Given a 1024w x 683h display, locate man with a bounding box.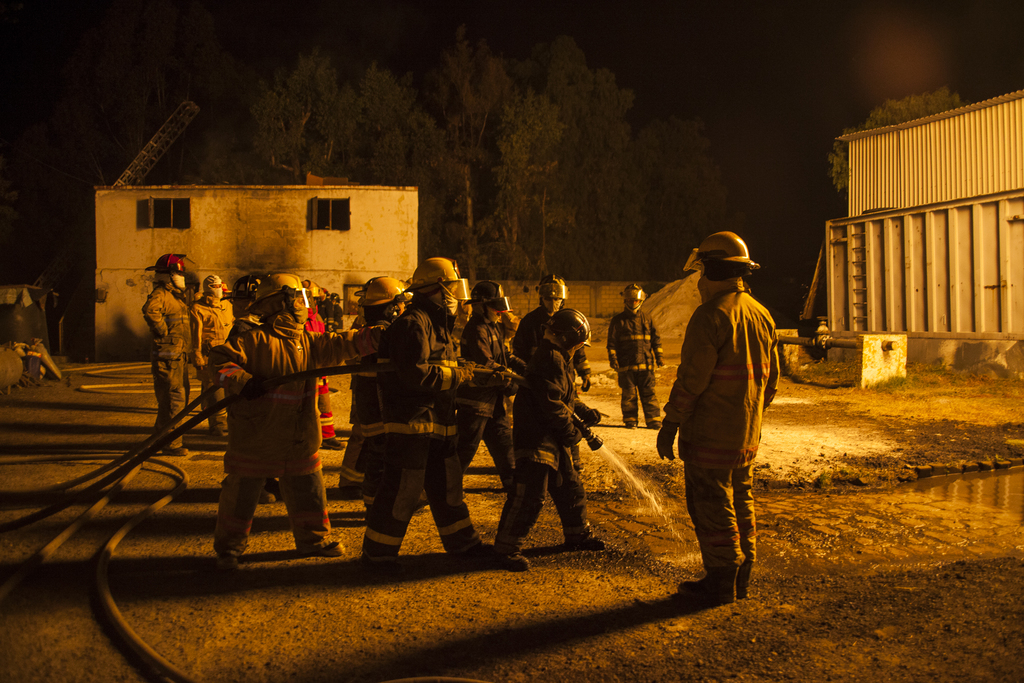
Located: bbox=(493, 309, 604, 570).
